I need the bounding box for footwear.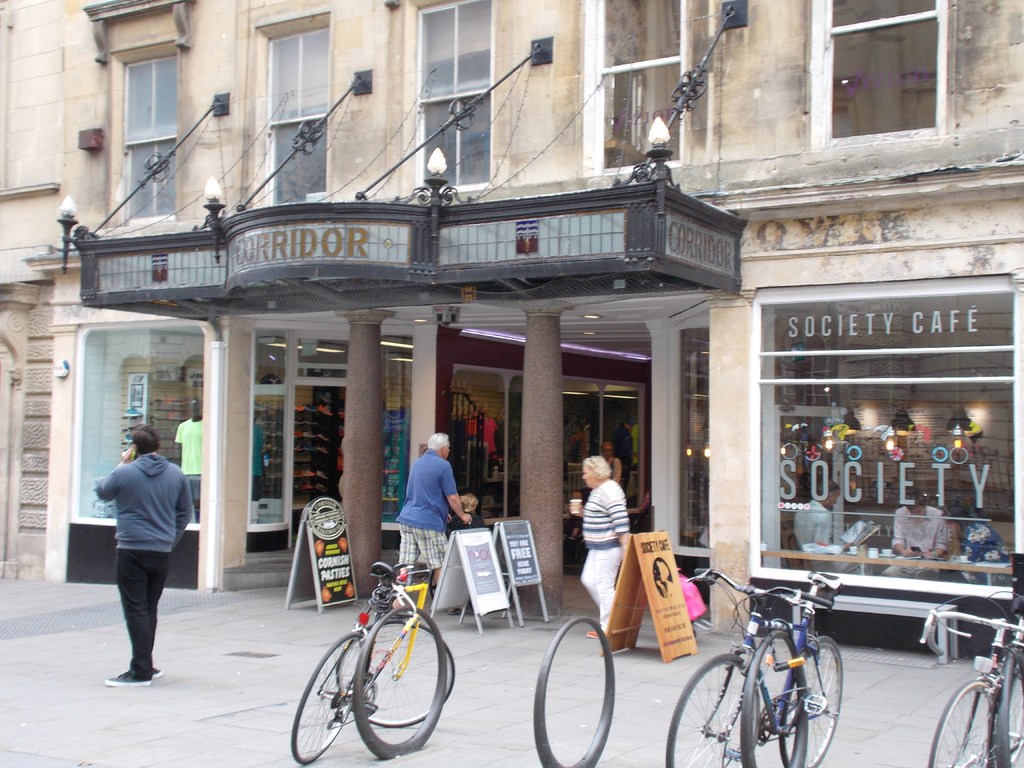
Here it is: crop(317, 431, 332, 441).
